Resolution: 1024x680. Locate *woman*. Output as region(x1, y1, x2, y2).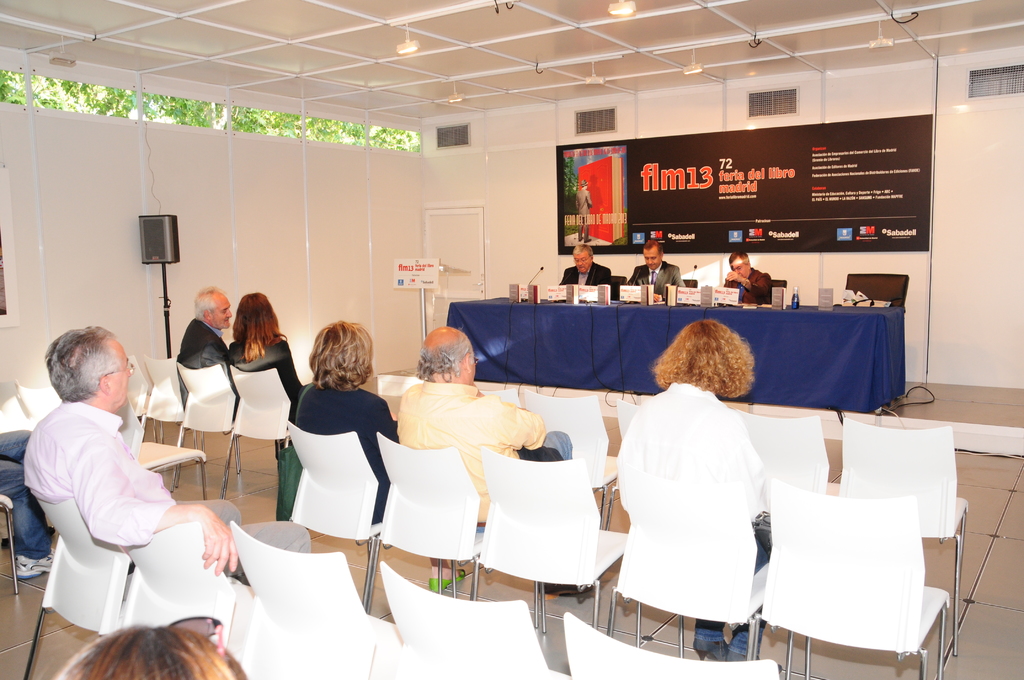
region(616, 321, 797, 667).
